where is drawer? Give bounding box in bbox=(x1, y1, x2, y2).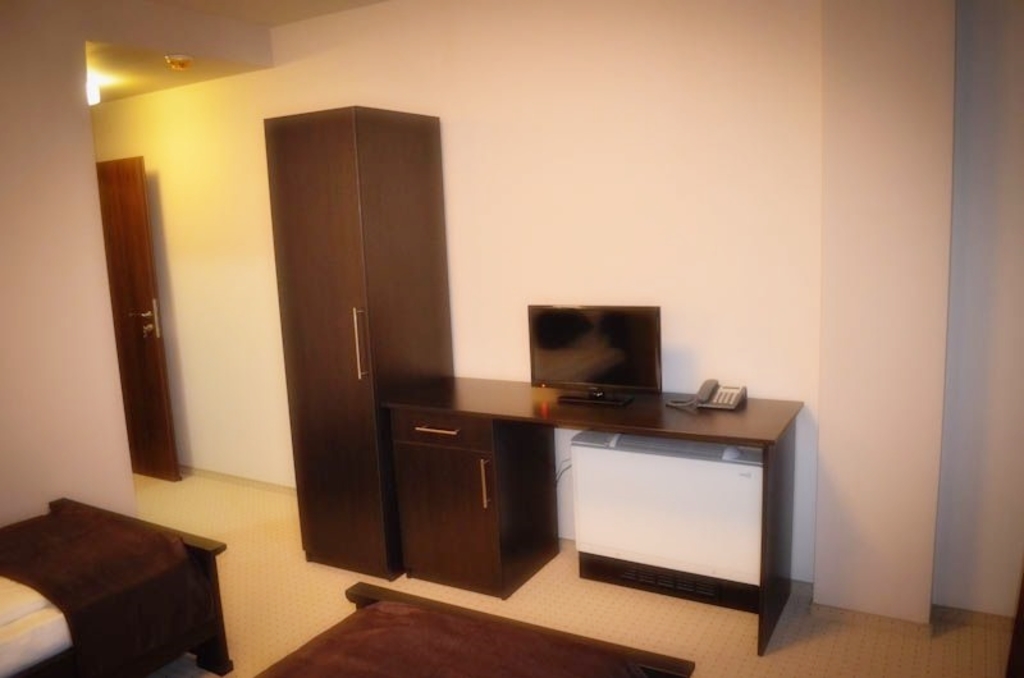
bbox=(390, 413, 492, 453).
